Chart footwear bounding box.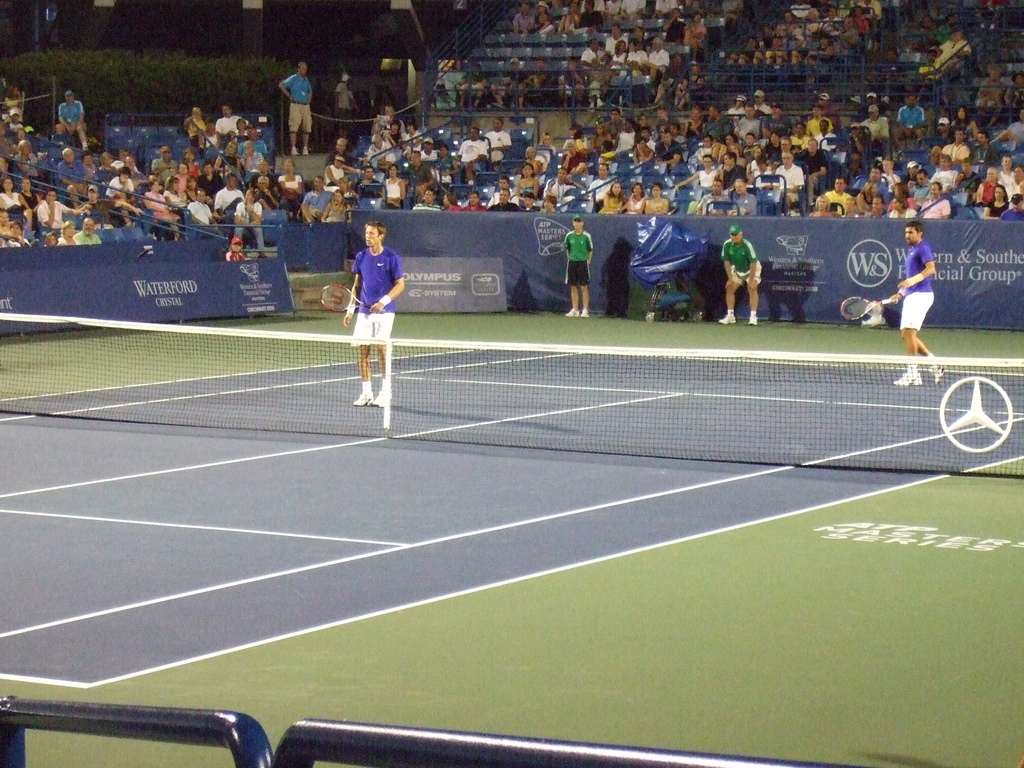
Charted: select_region(289, 150, 299, 156).
